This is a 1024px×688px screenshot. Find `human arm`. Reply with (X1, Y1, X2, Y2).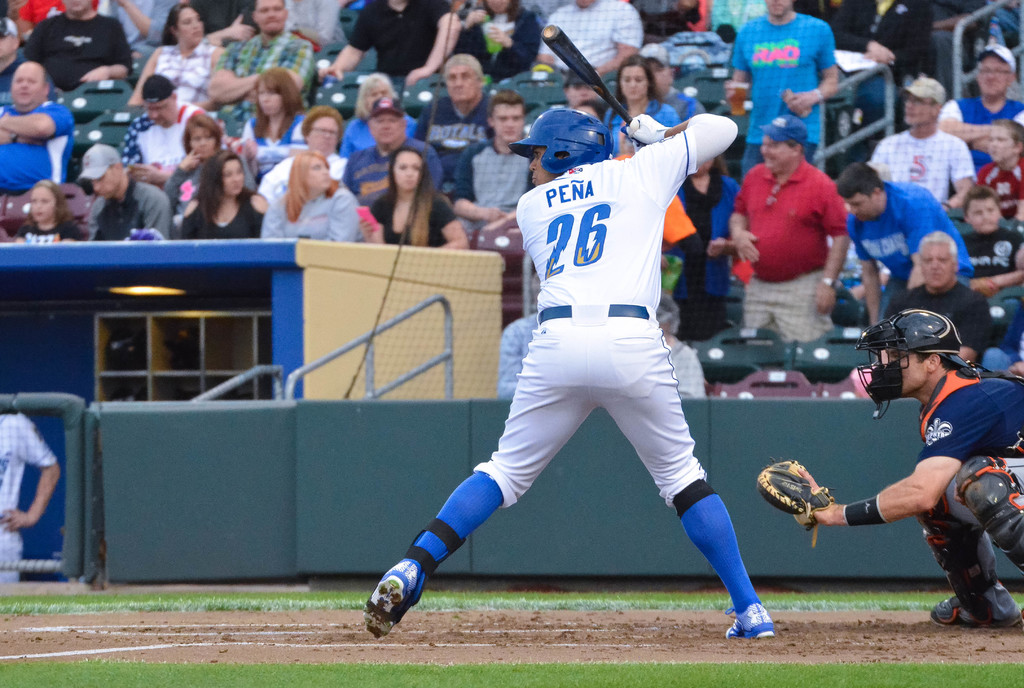
(593, 3, 643, 73).
